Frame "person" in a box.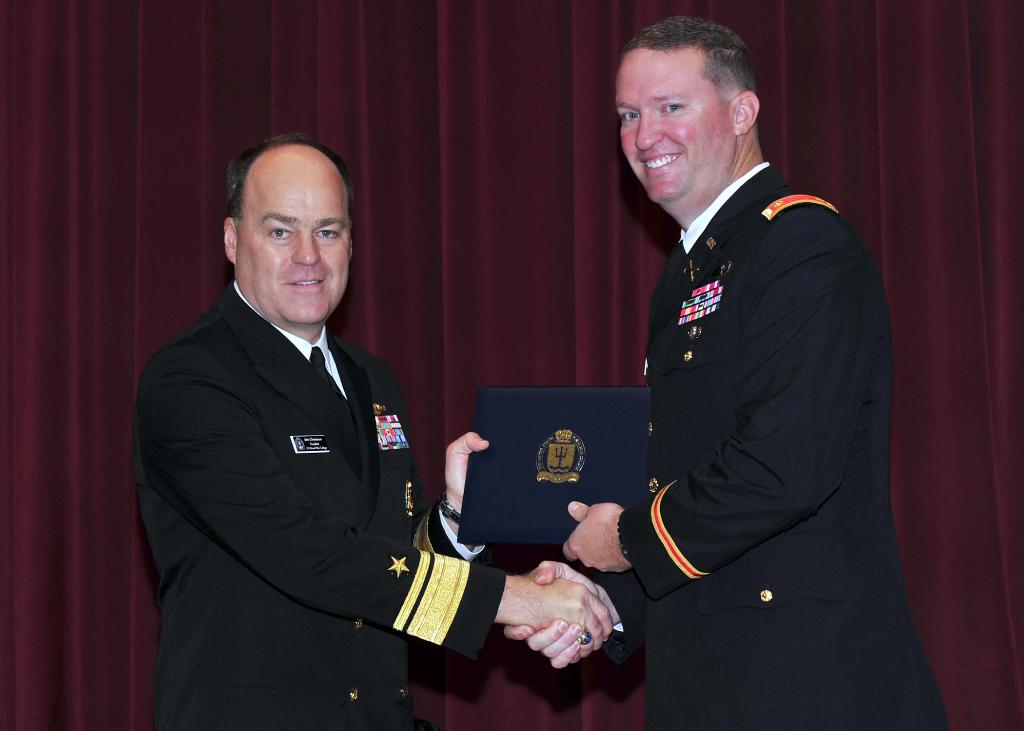
(132,129,612,730).
